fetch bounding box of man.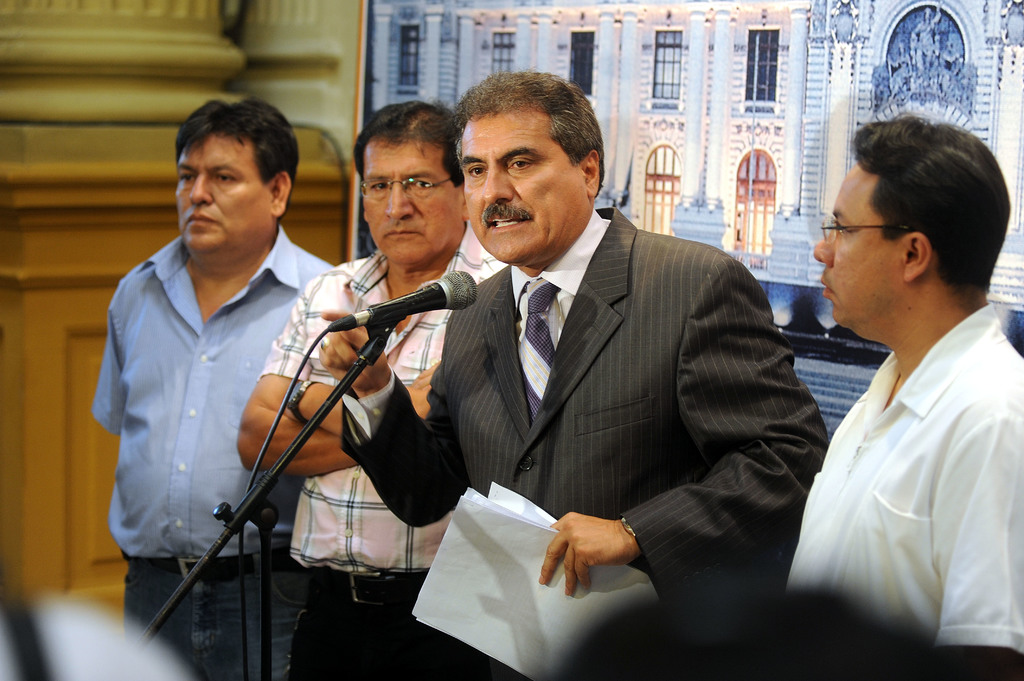
Bbox: 785/57/1023/677.
